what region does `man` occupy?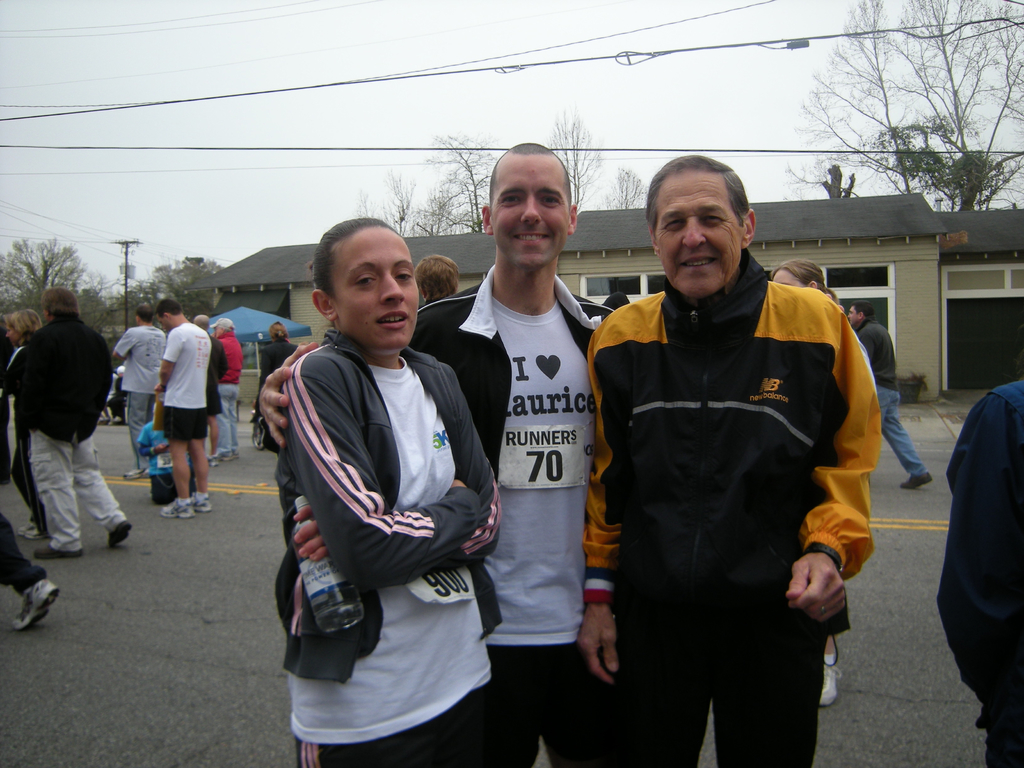
[x1=583, y1=156, x2=881, y2=767].
